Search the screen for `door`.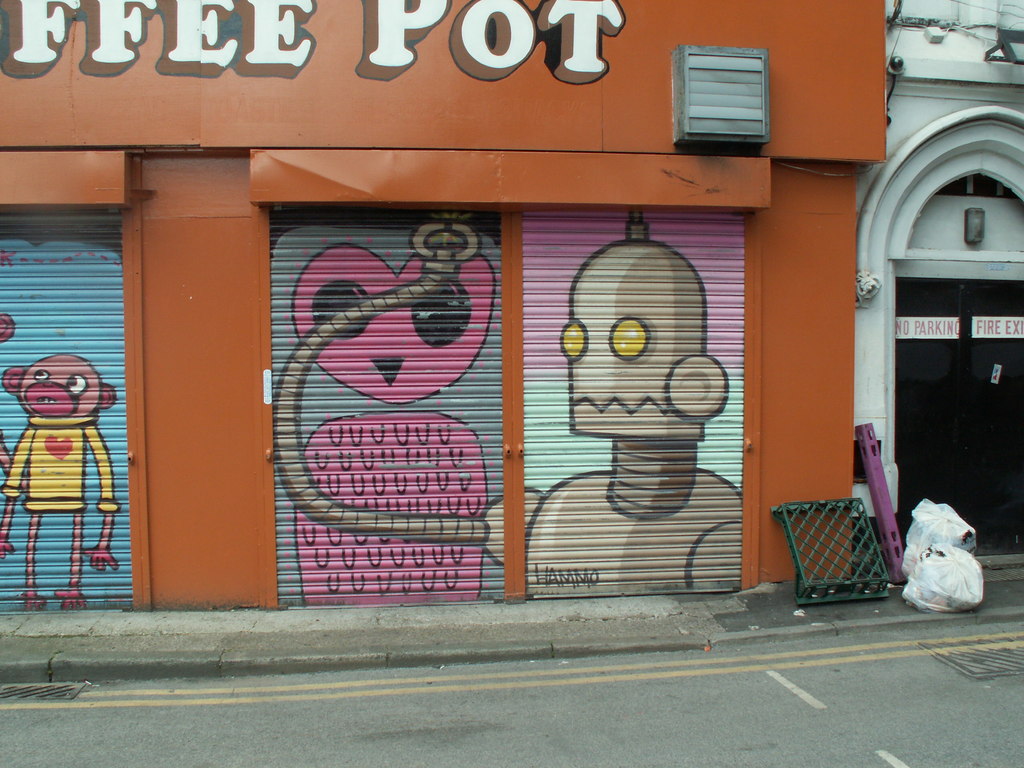
Found at BBox(109, 178, 260, 613).
